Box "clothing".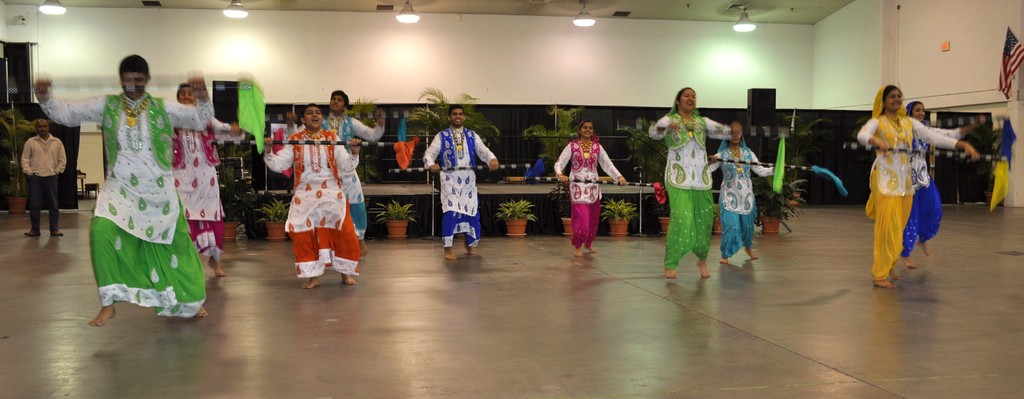
Rect(653, 105, 728, 279).
